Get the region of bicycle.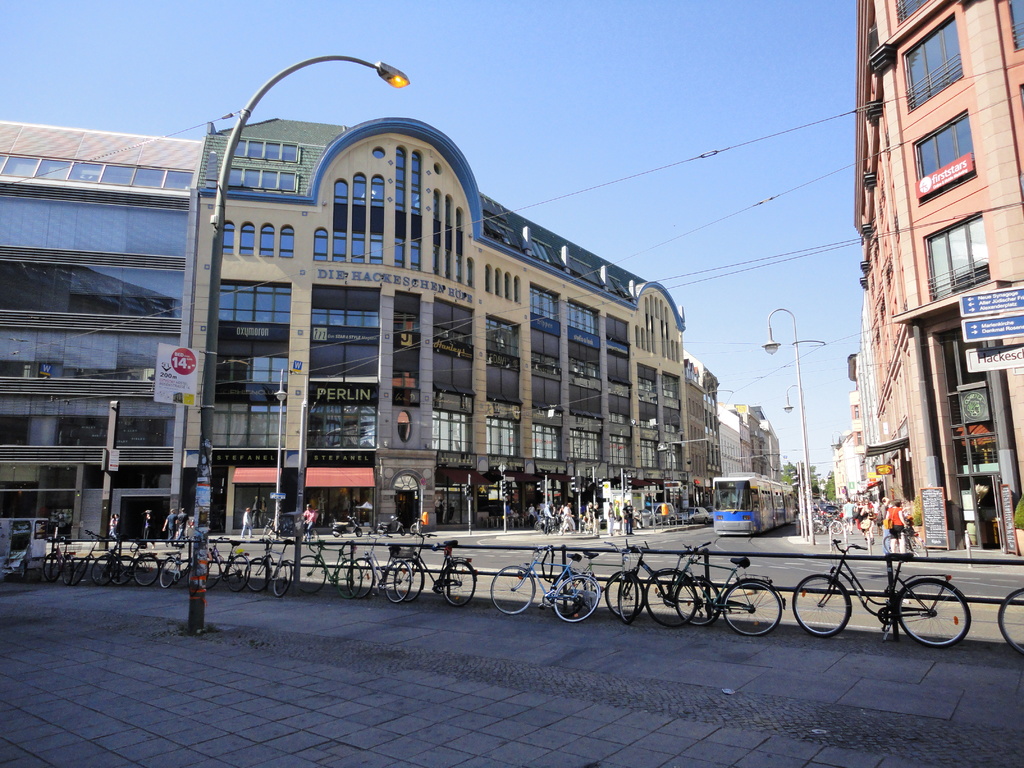
l=602, t=538, r=698, b=632.
